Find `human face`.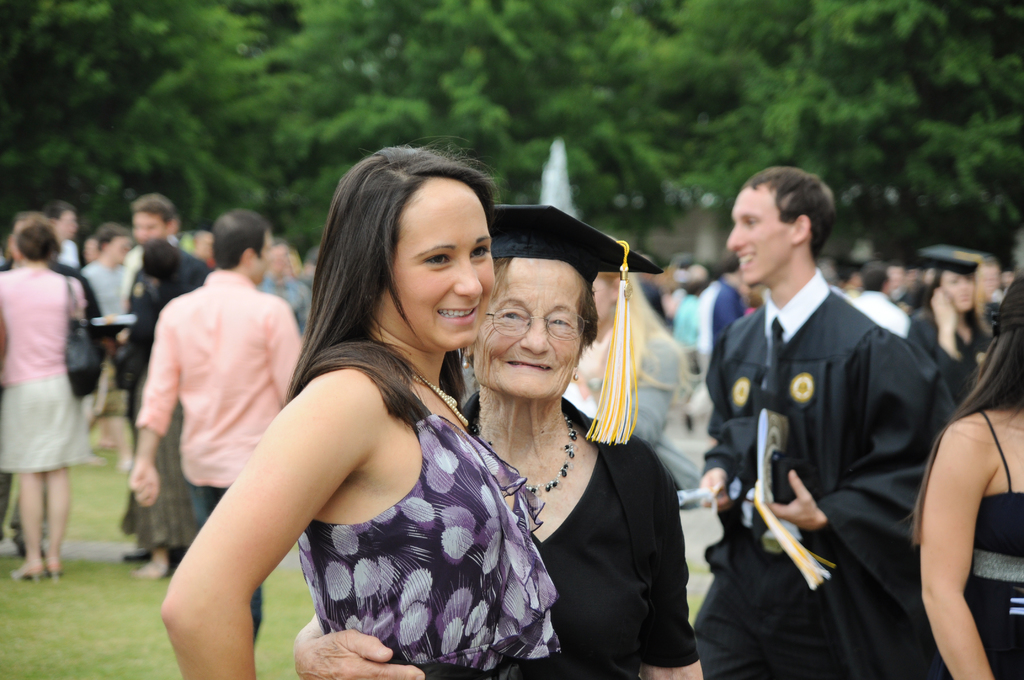
[724,184,790,291].
